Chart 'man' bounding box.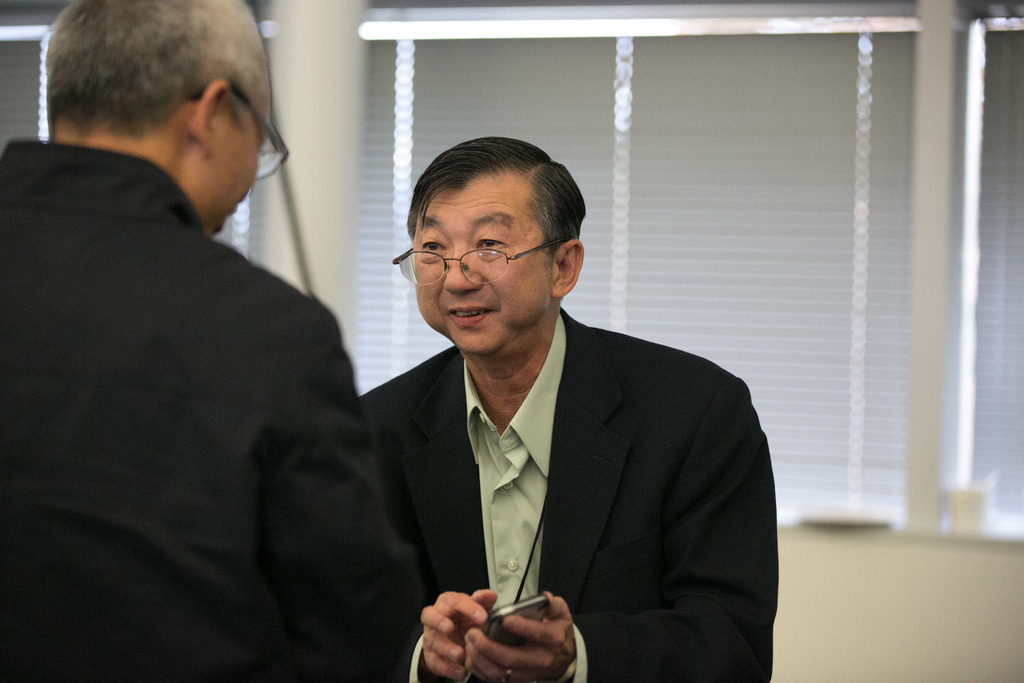
Charted: crop(358, 134, 778, 682).
